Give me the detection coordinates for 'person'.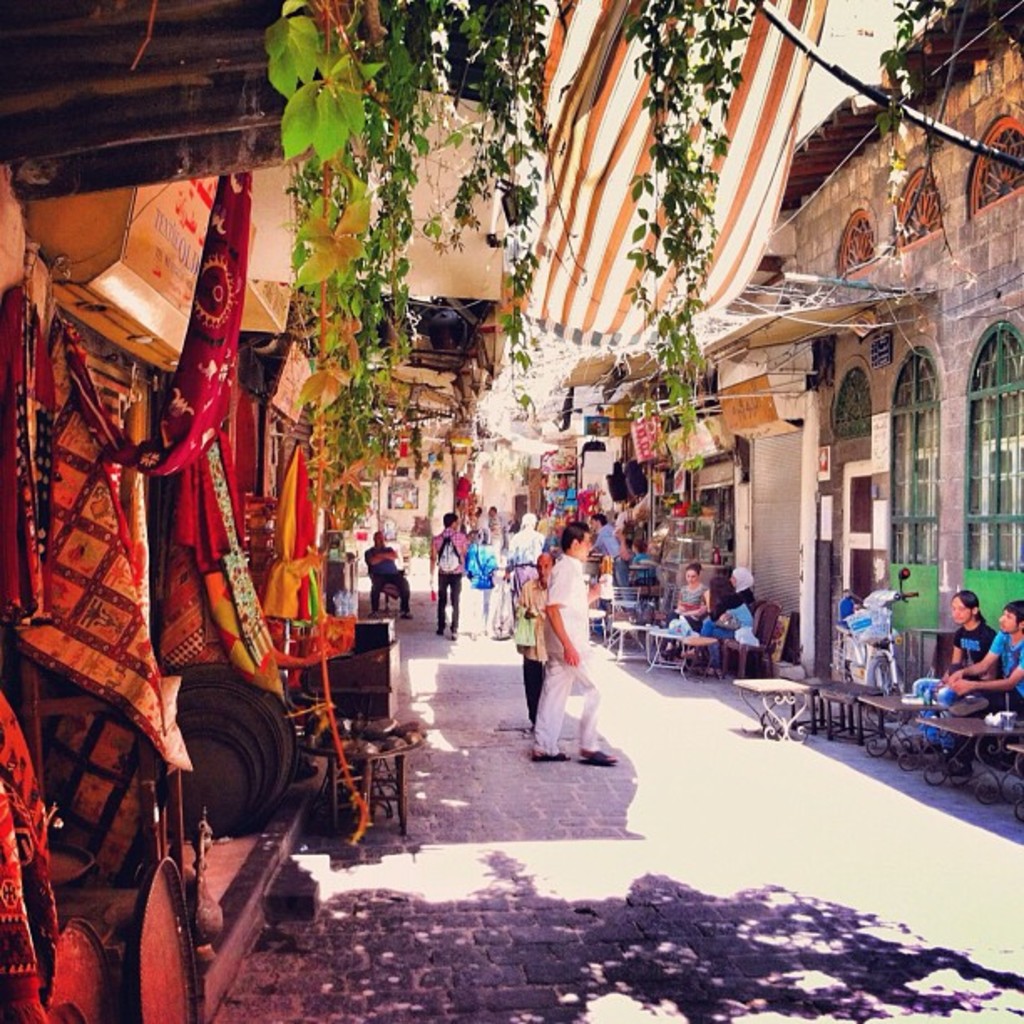
x1=361, y1=527, x2=415, y2=616.
